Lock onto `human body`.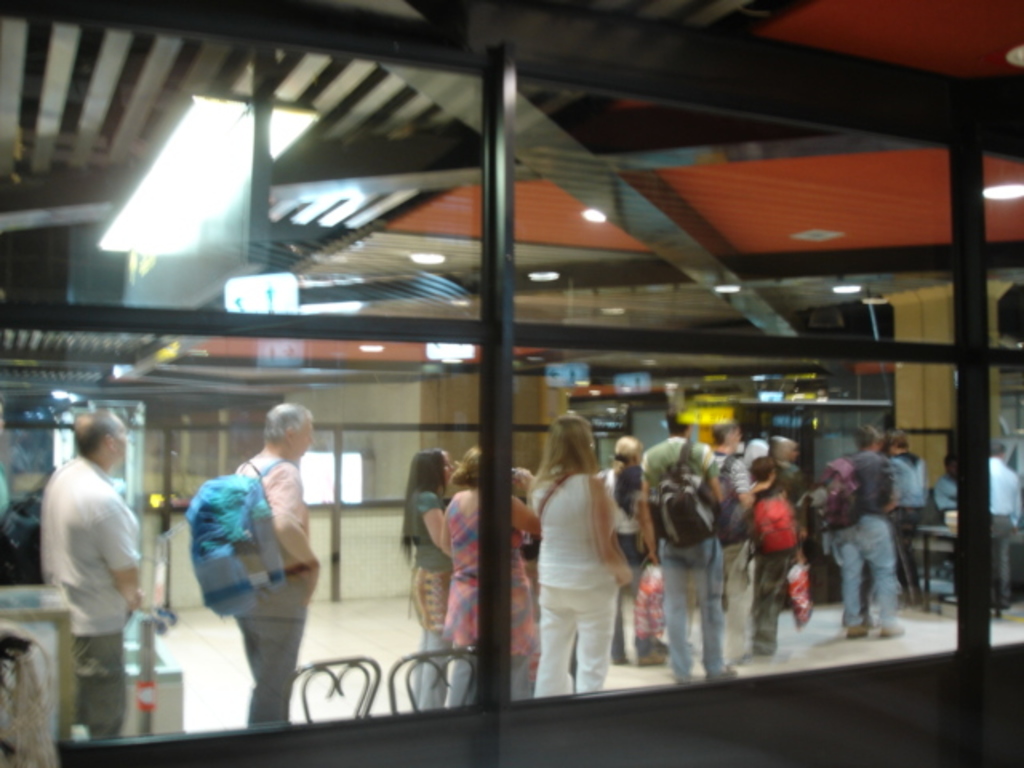
Locked: pyautogui.locateOnScreen(229, 397, 320, 730).
